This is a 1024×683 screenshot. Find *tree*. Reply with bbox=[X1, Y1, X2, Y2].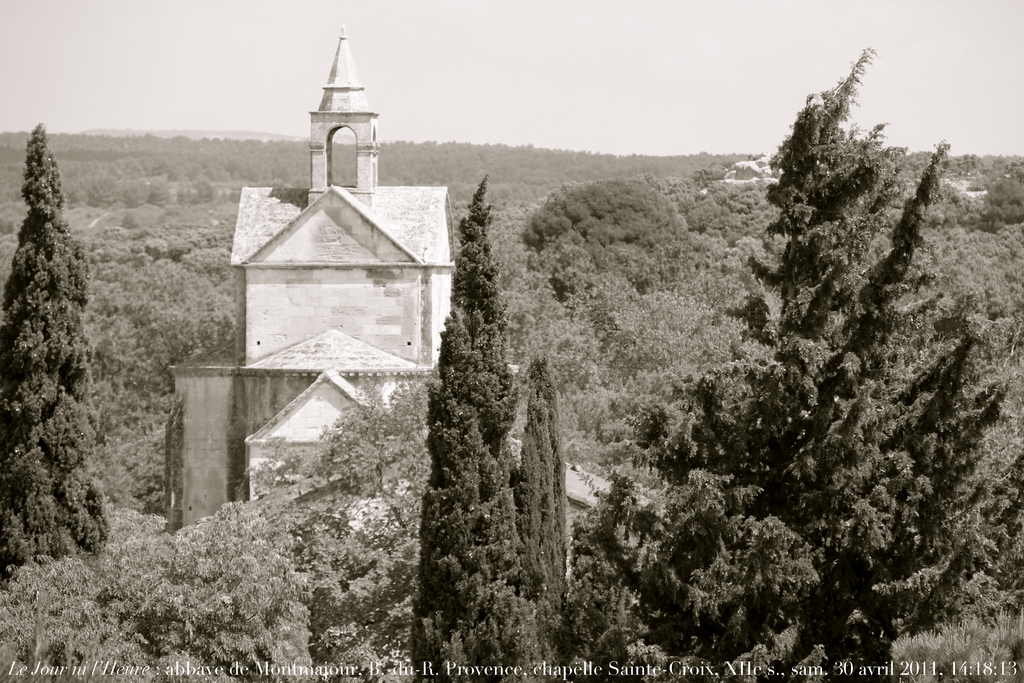
bbox=[3, 111, 98, 529].
